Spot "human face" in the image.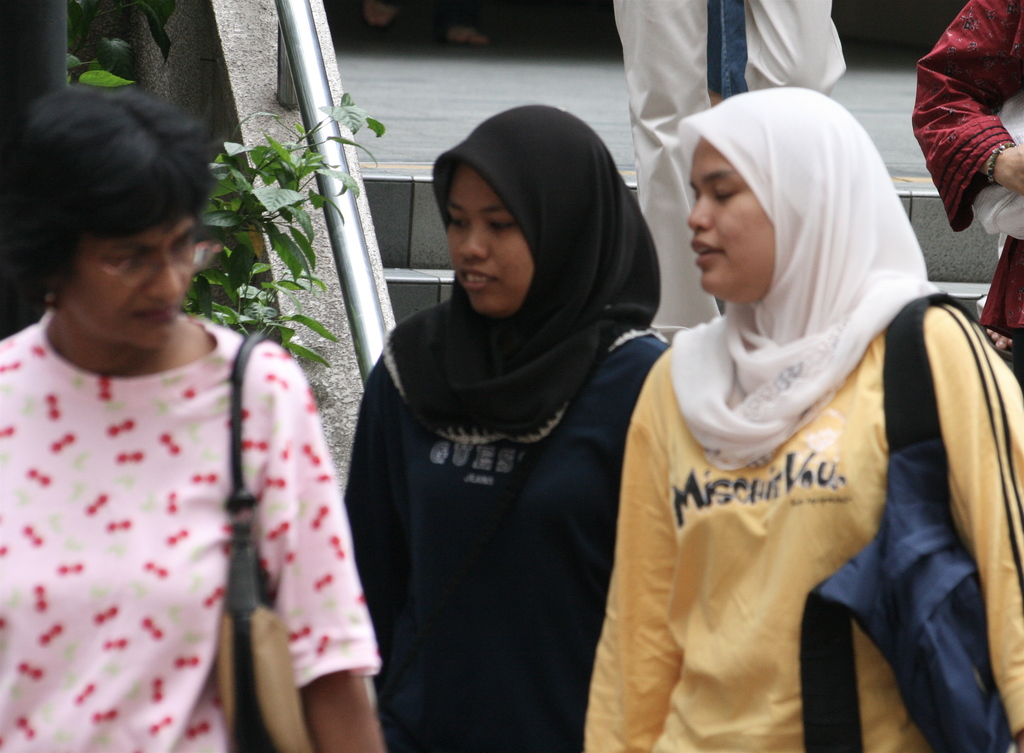
"human face" found at box(696, 140, 783, 308).
